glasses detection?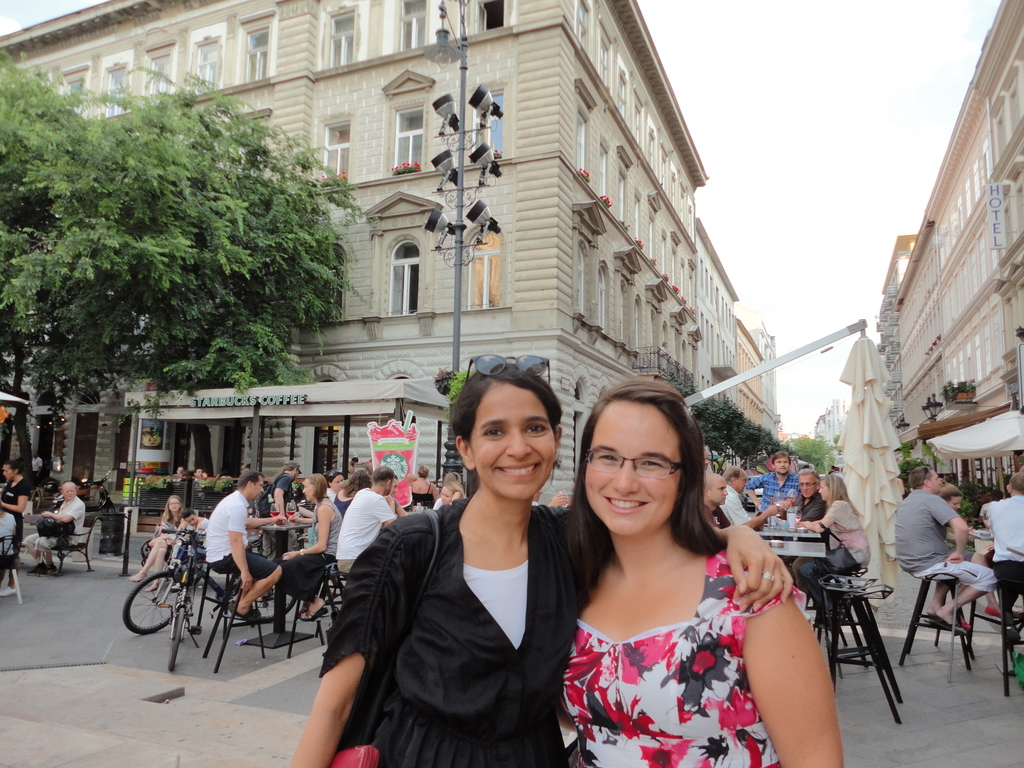
<box>796,482,816,487</box>
